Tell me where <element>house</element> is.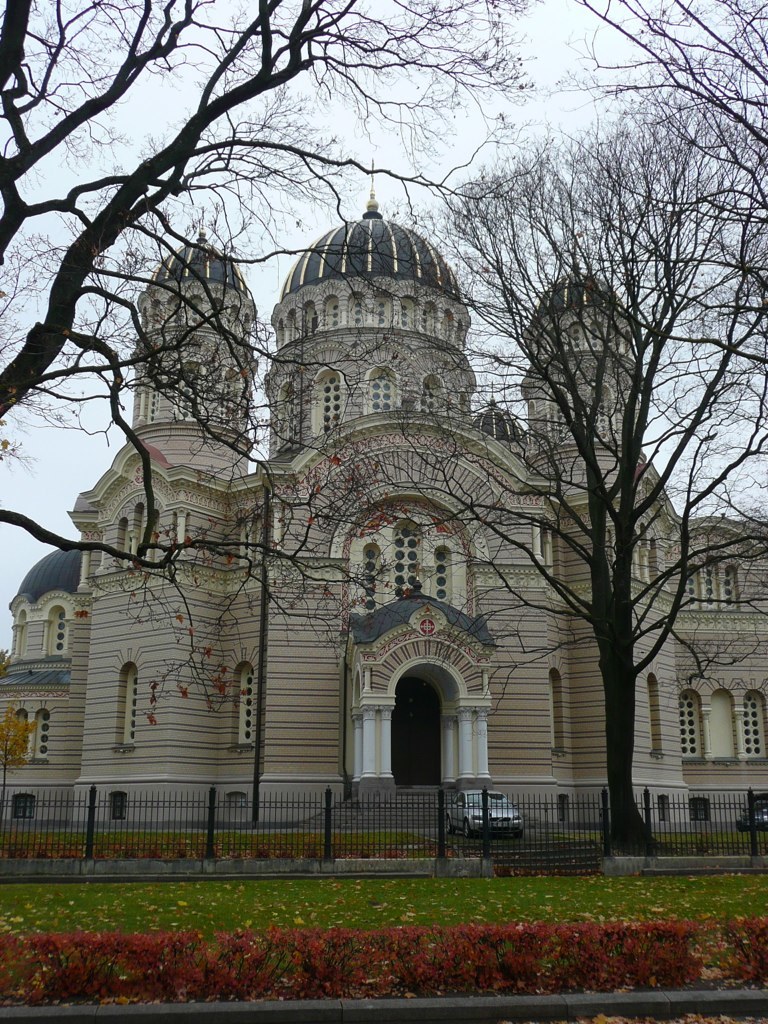
<element>house</element> is at bbox(0, 161, 767, 829).
